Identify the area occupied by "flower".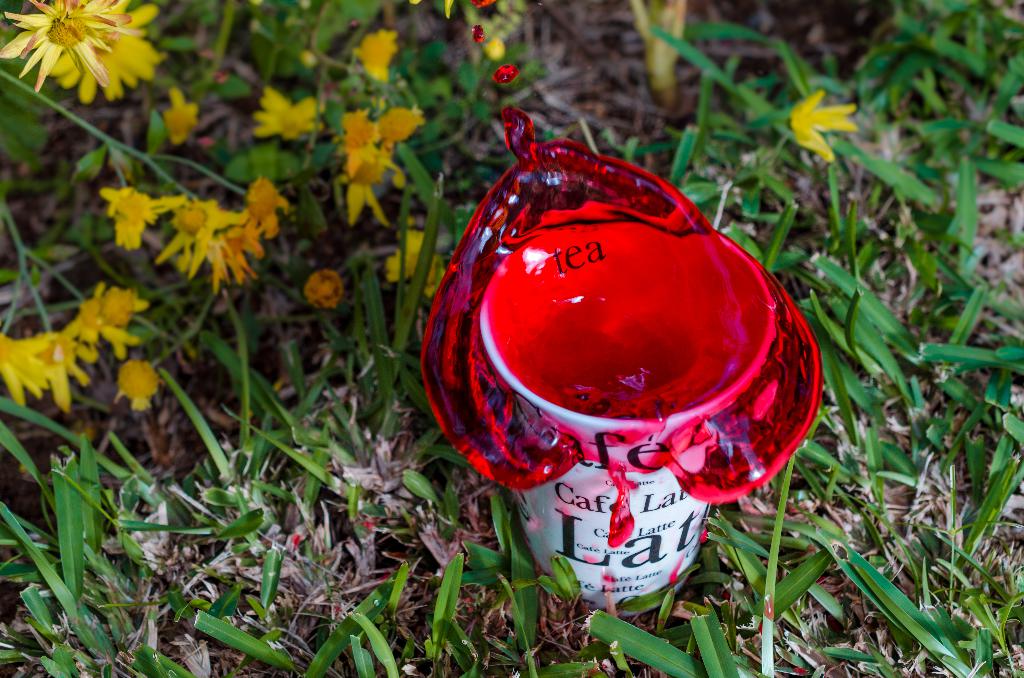
Area: x1=354 y1=25 x2=397 y2=81.
